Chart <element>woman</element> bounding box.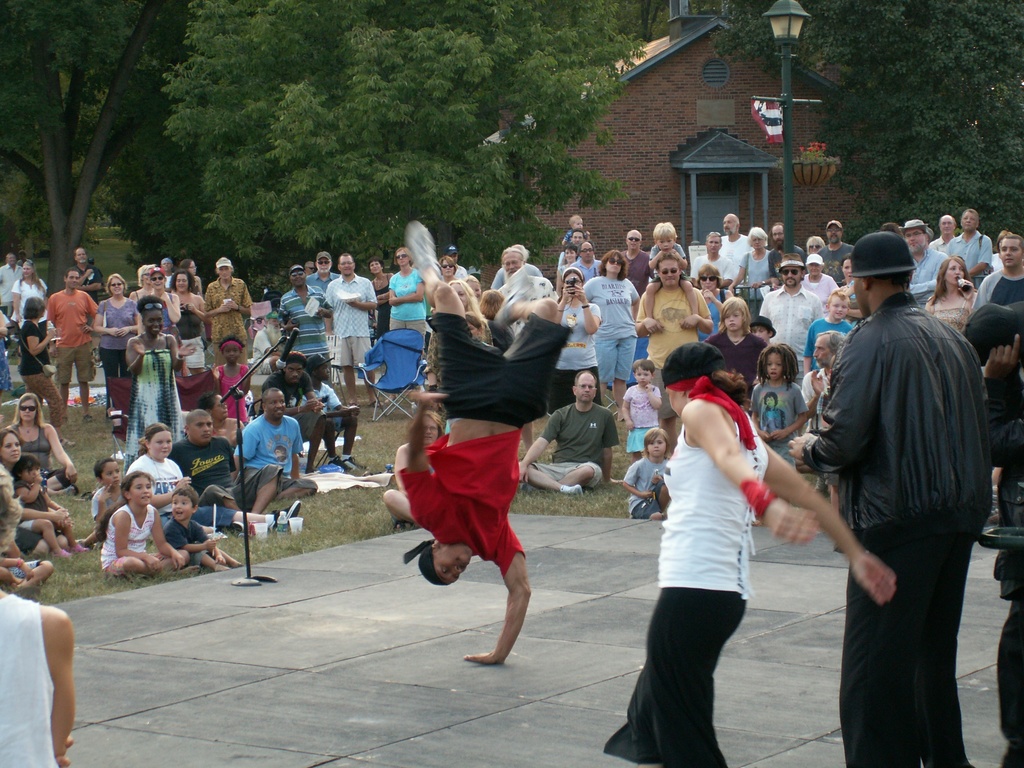
Charted: 583 251 644 404.
